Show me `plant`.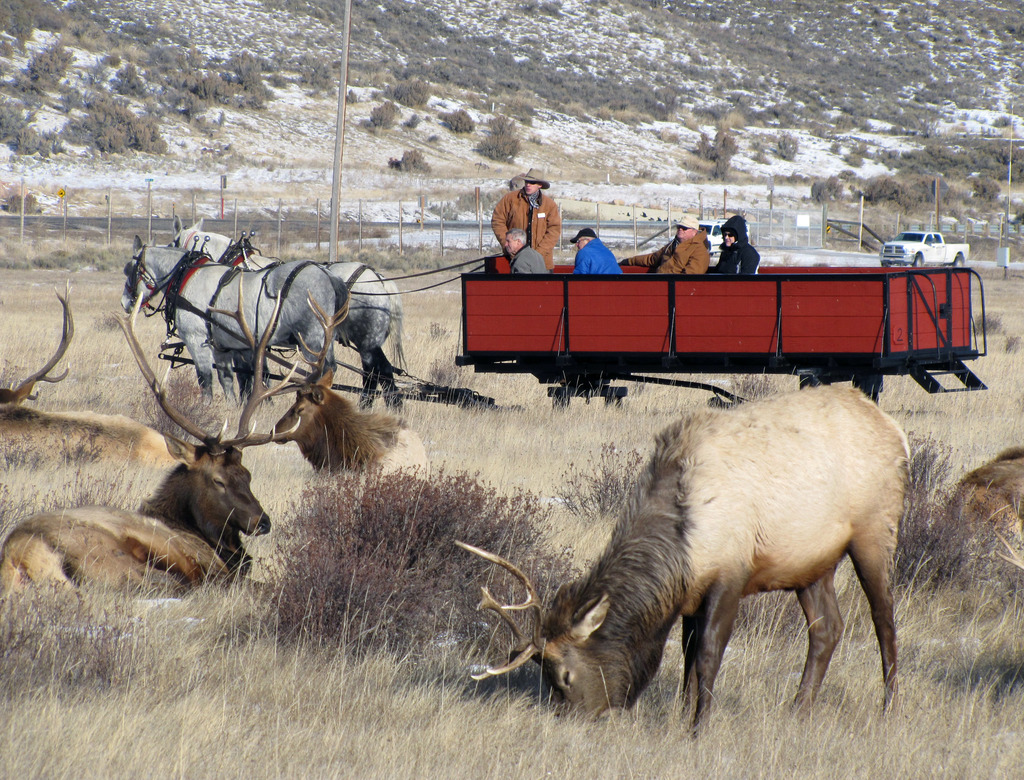
`plant` is here: bbox=(386, 142, 433, 189).
